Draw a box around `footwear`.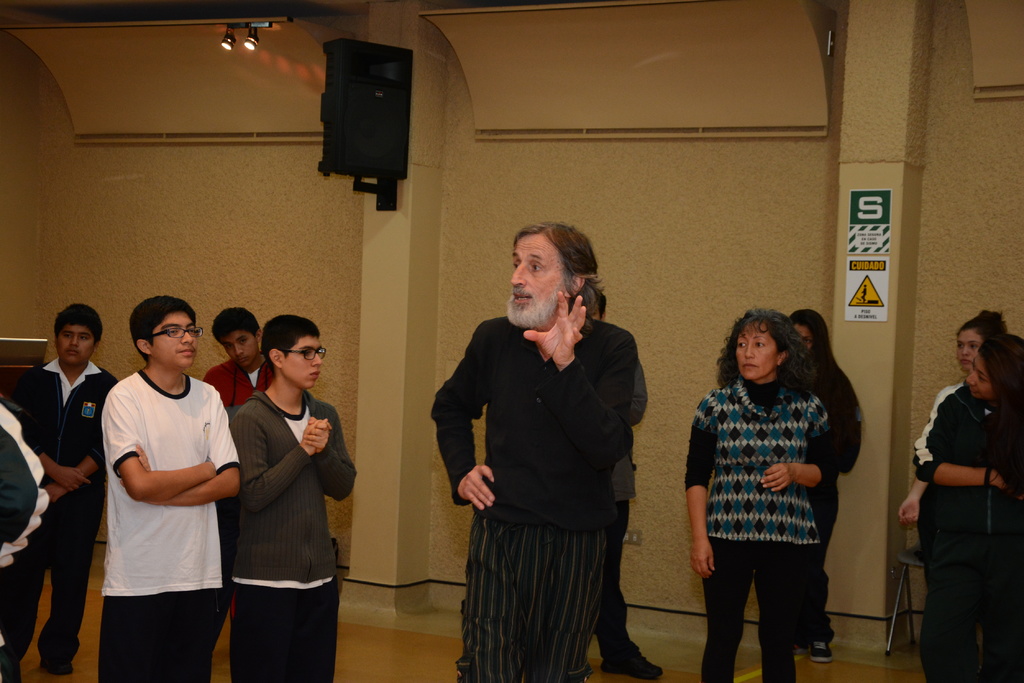
select_region(598, 643, 662, 681).
